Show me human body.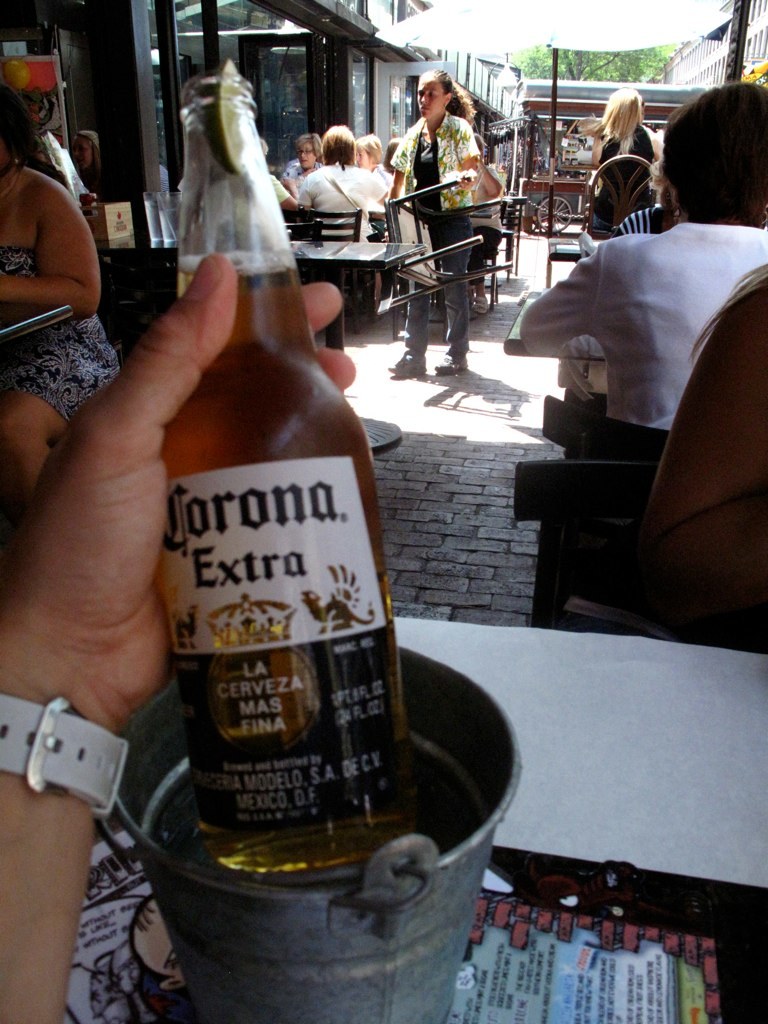
human body is here: {"x1": 387, "y1": 111, "x2": 472, "y2": 377}.
